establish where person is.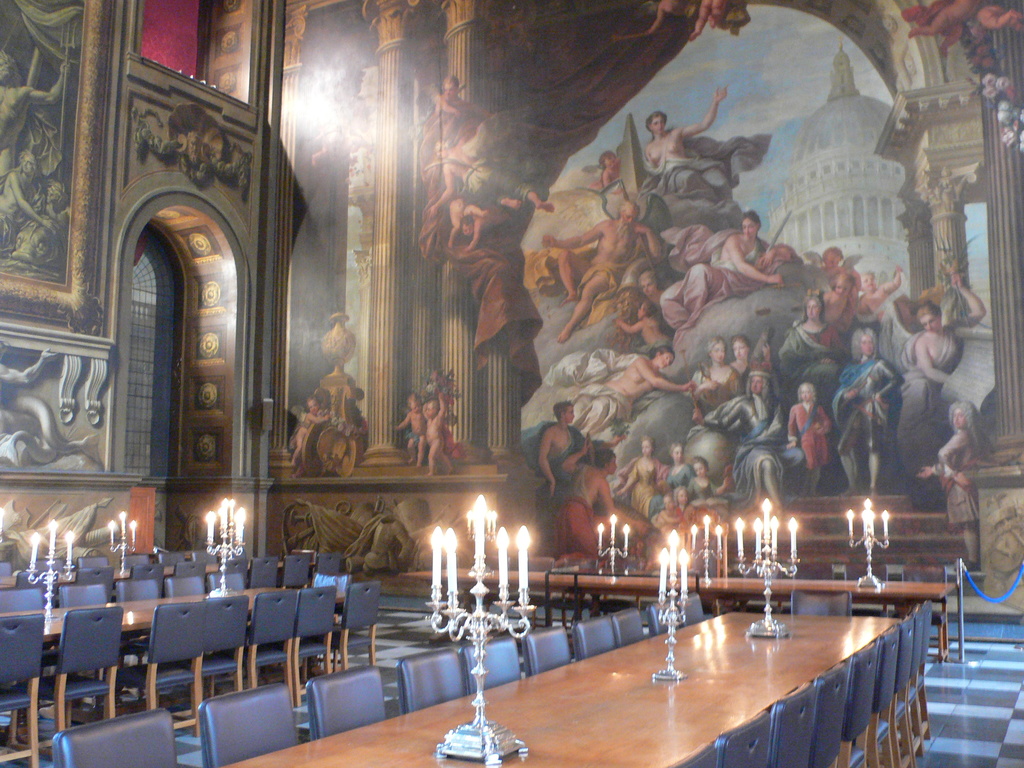
Established at <bbox>571, 337, 710, 434</bbox>.
